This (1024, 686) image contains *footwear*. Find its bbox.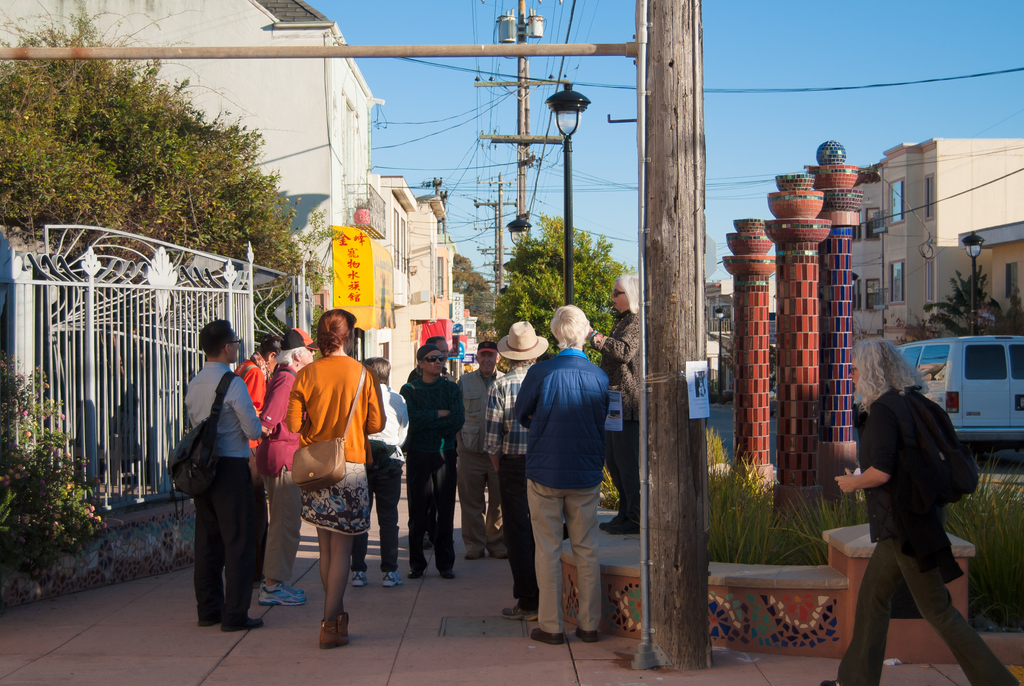
detection(380, 568, 403, 589).
